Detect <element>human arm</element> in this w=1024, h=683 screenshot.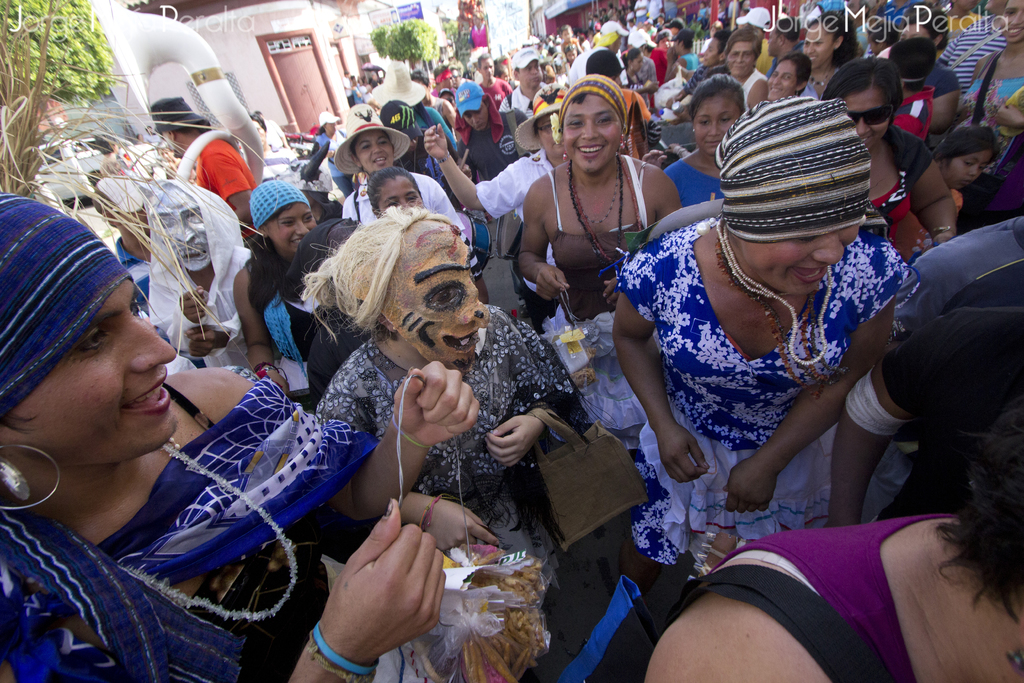
Detection: [x1=339, y1=204, x2=360, y2=226].
